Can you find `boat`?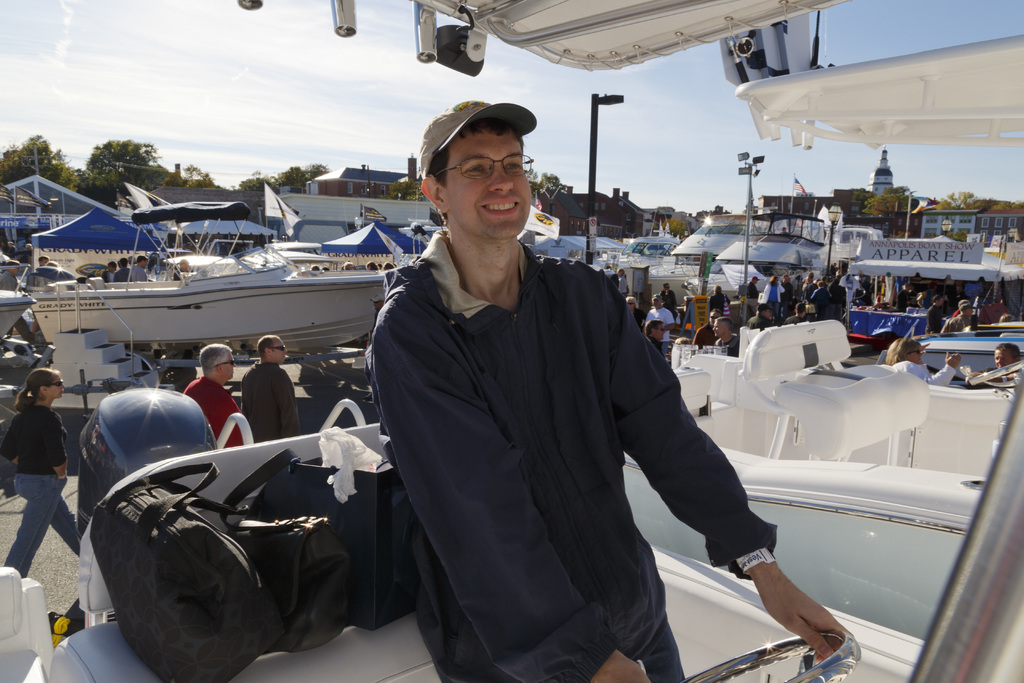
Yes, bounding box: 24:200:392:359.
